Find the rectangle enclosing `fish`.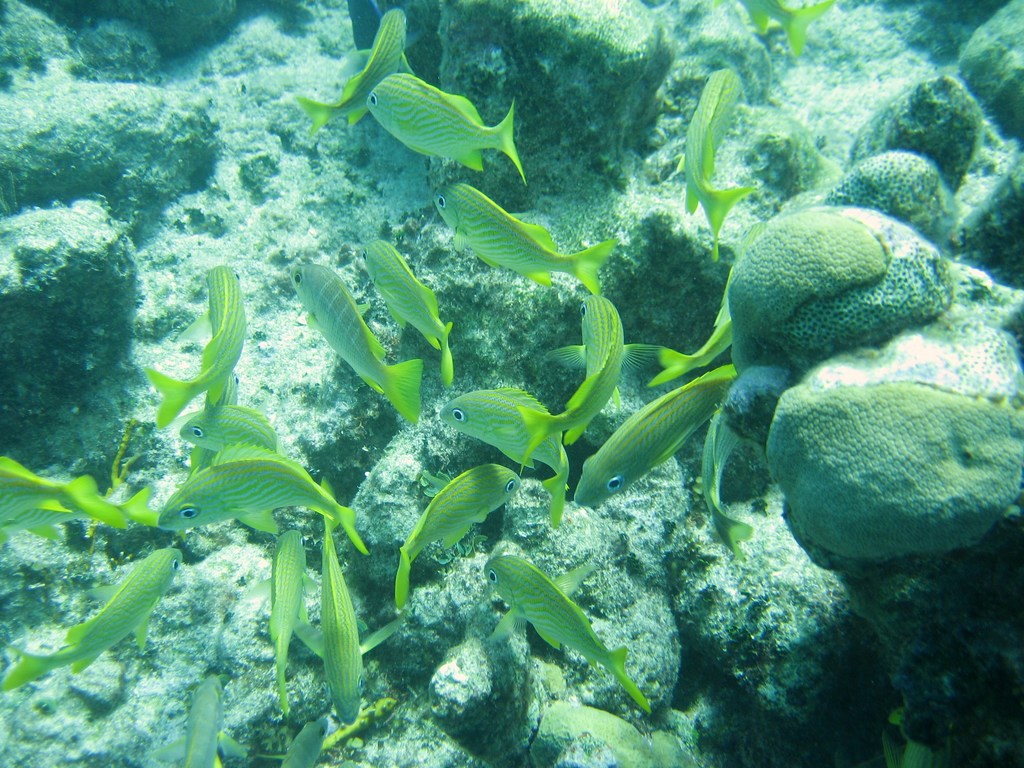
<bbox>172, 682, 241, 767</bbox>.
